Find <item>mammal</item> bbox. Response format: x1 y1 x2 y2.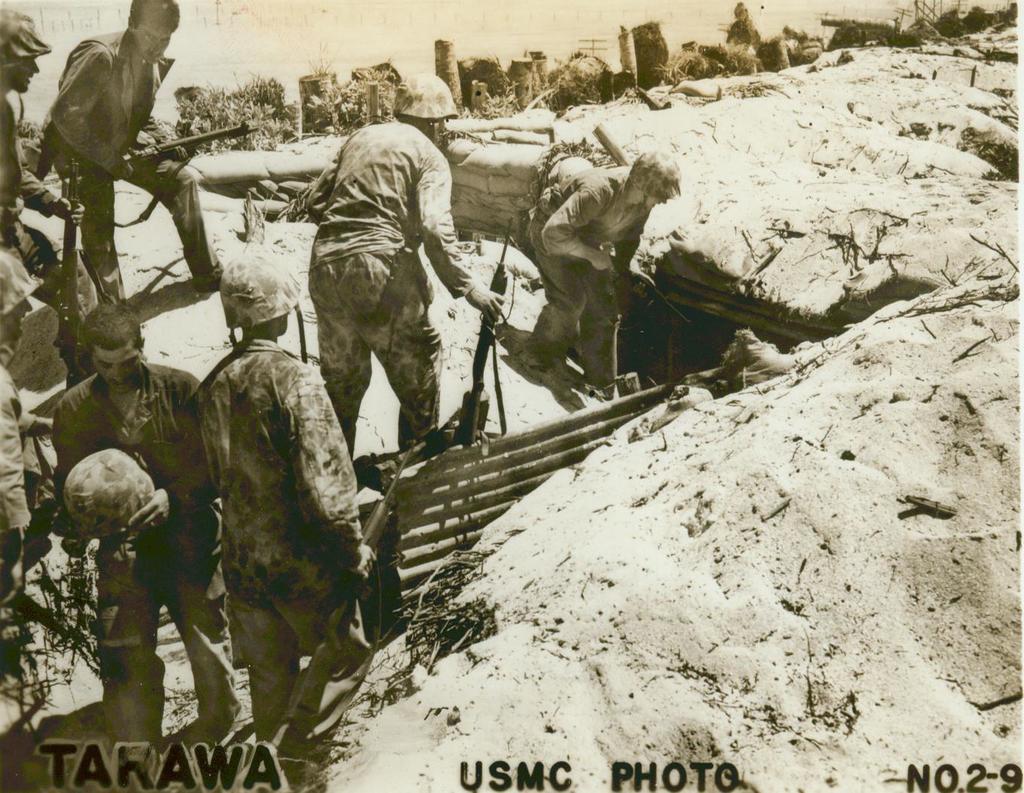
1 3 98 339.
